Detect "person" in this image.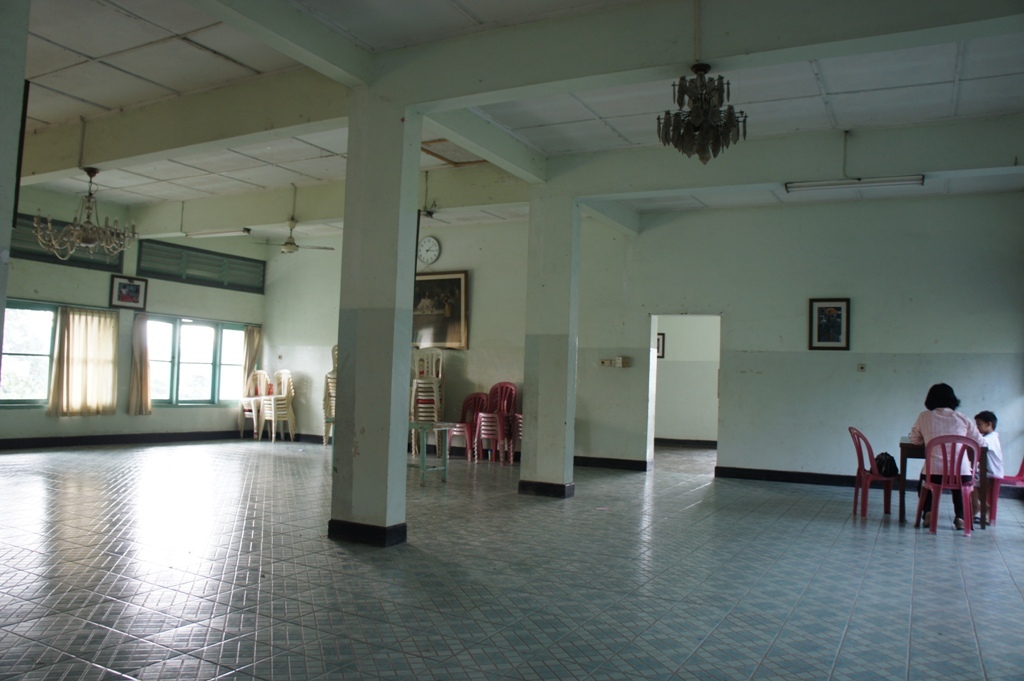
Detection: left=906, top=379, right=964, bottom=533.
